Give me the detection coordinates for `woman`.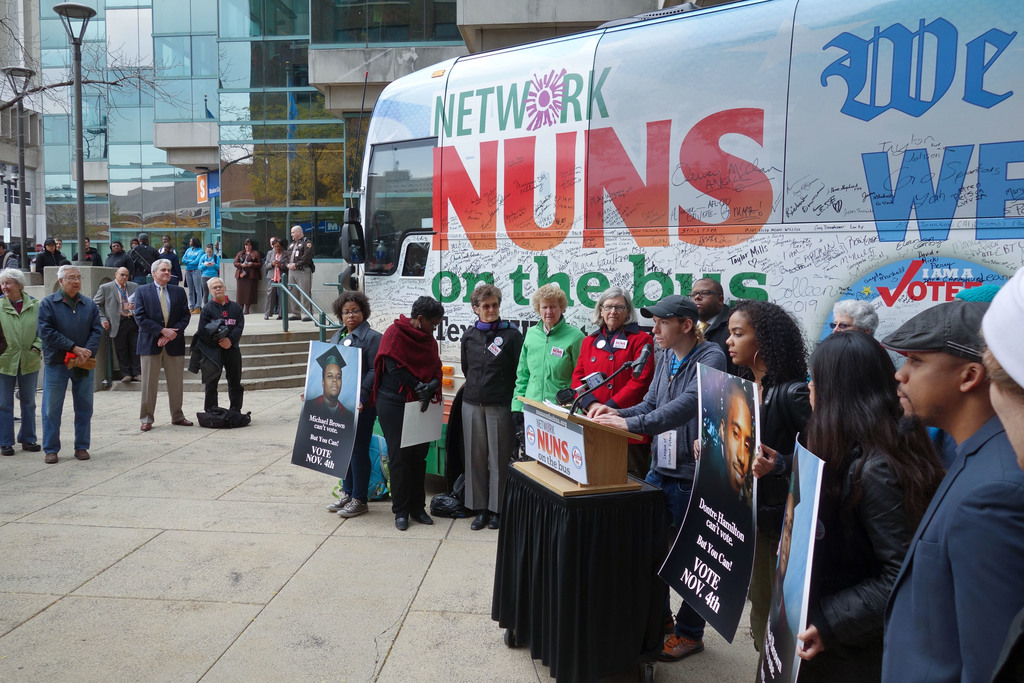
{"x1": 801, "y1": 331, "x2": 944, "y2": 682}.
